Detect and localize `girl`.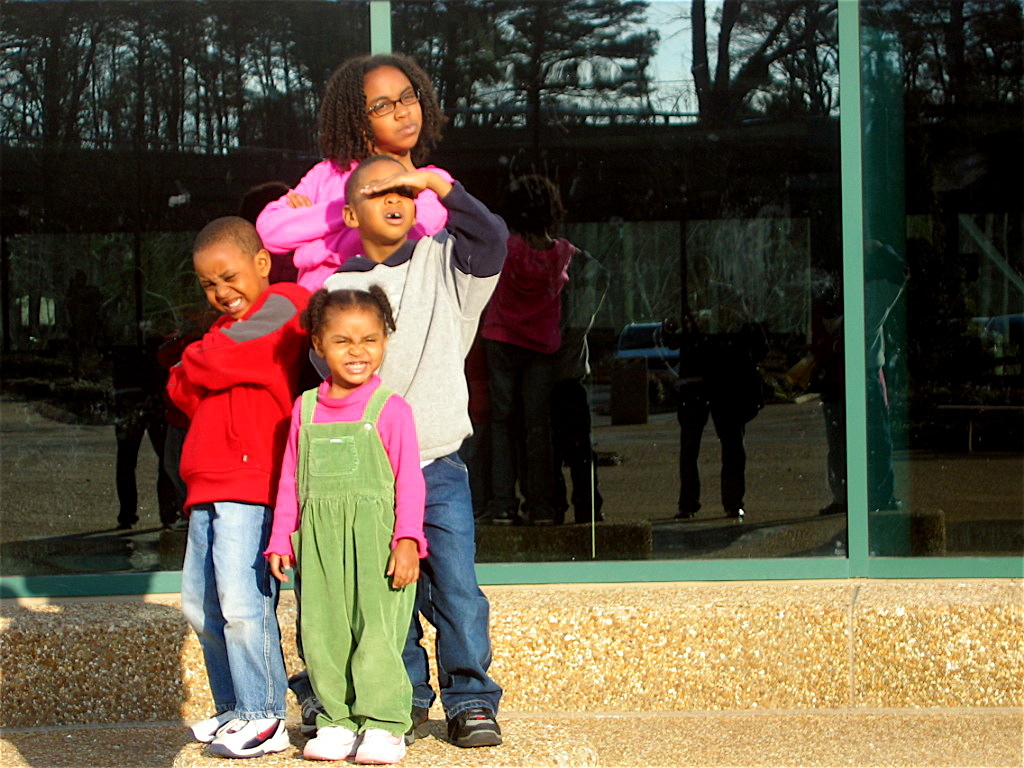
Localized at detection(257, 49, 457, 734).
